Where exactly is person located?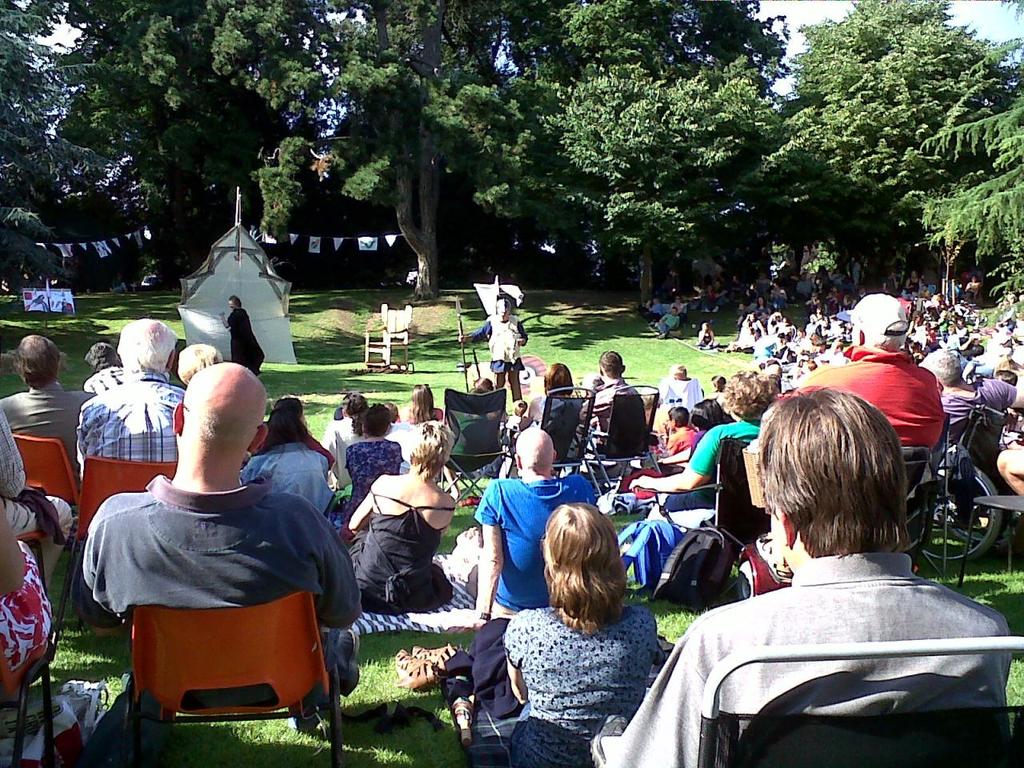
Its bounding box is BBox(178, 344, 221, 382).
